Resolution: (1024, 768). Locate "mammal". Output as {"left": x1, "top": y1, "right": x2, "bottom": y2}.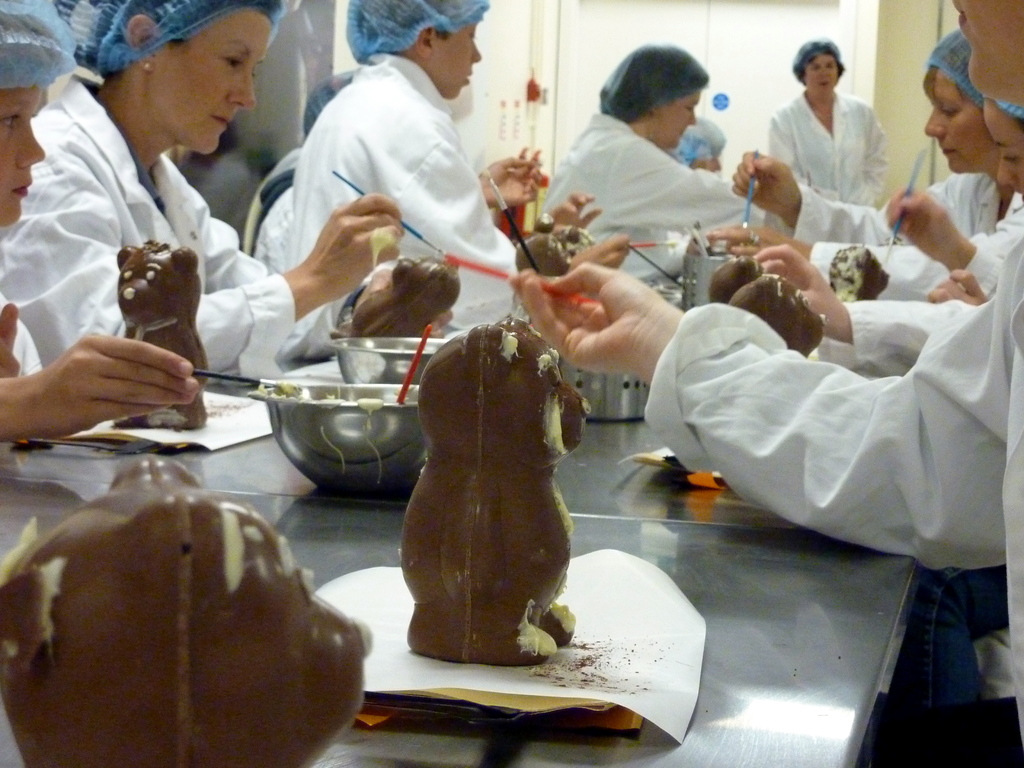
{"left": 0, "top": 0, "right": 397, "bottom": 367}.
